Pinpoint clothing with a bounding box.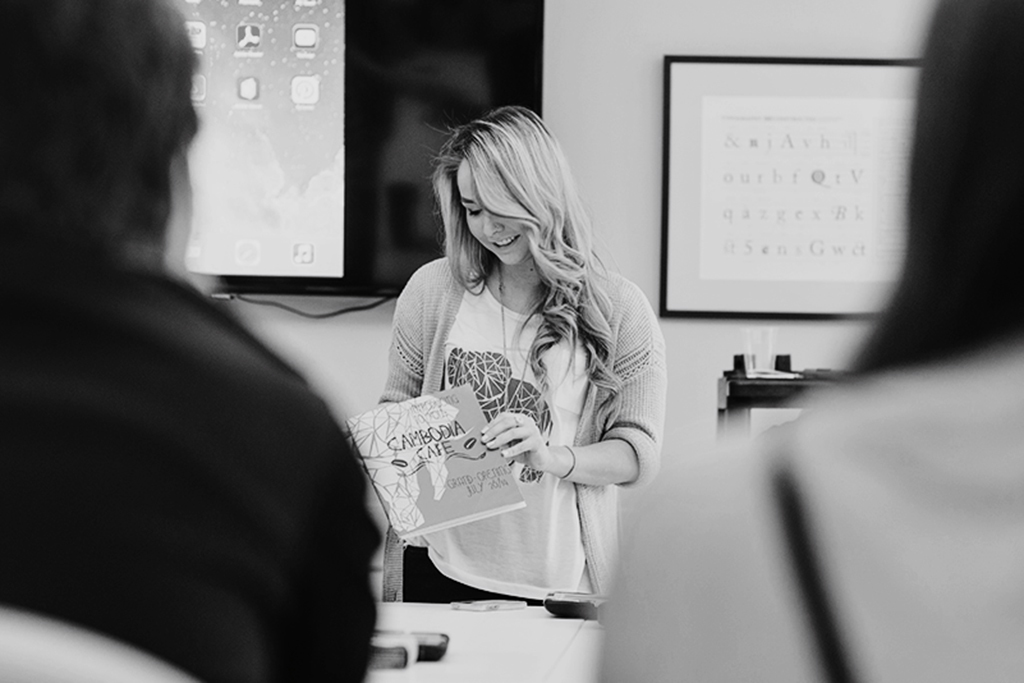
350 215 655 610.
